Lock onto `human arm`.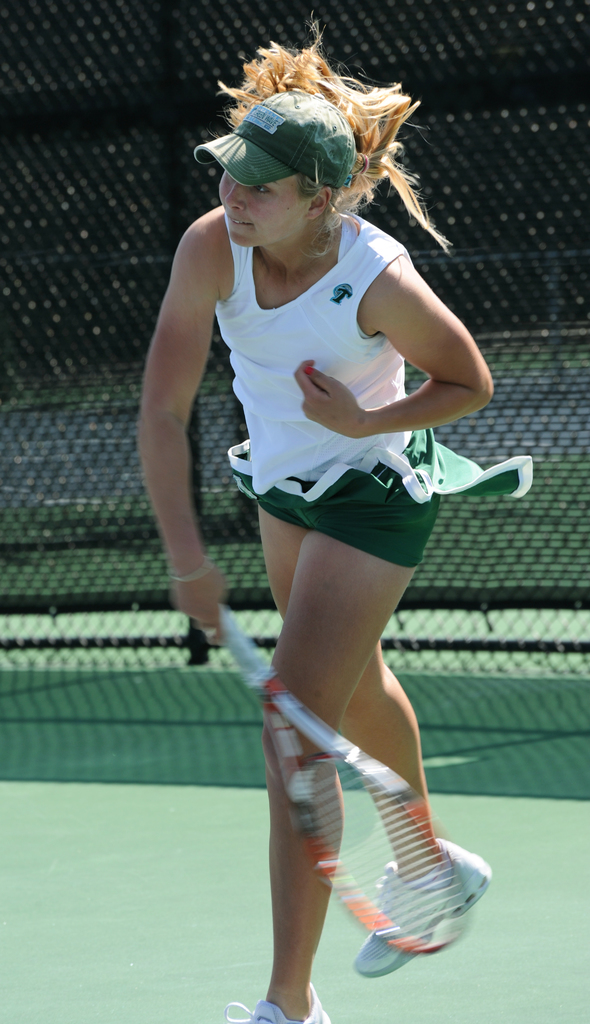
Locked: Rect(156, 216, 222, 629).
